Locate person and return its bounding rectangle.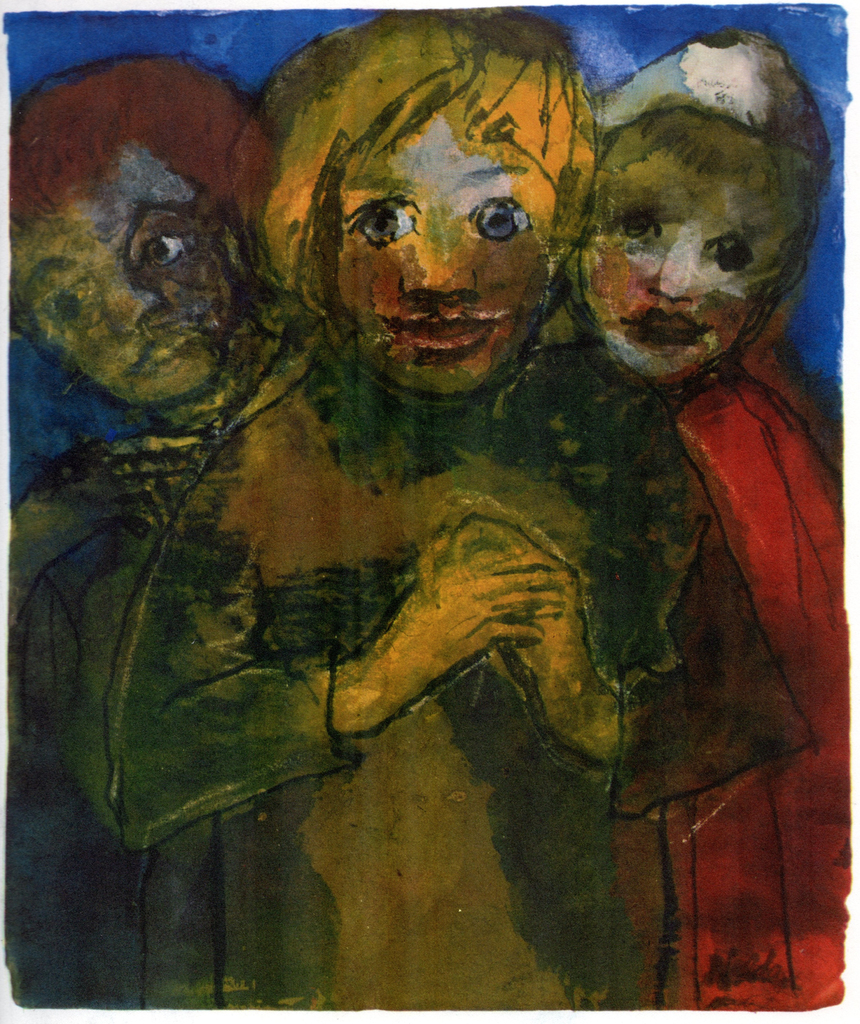
[x1=566, y1=20, x2=859, y2=1022].
